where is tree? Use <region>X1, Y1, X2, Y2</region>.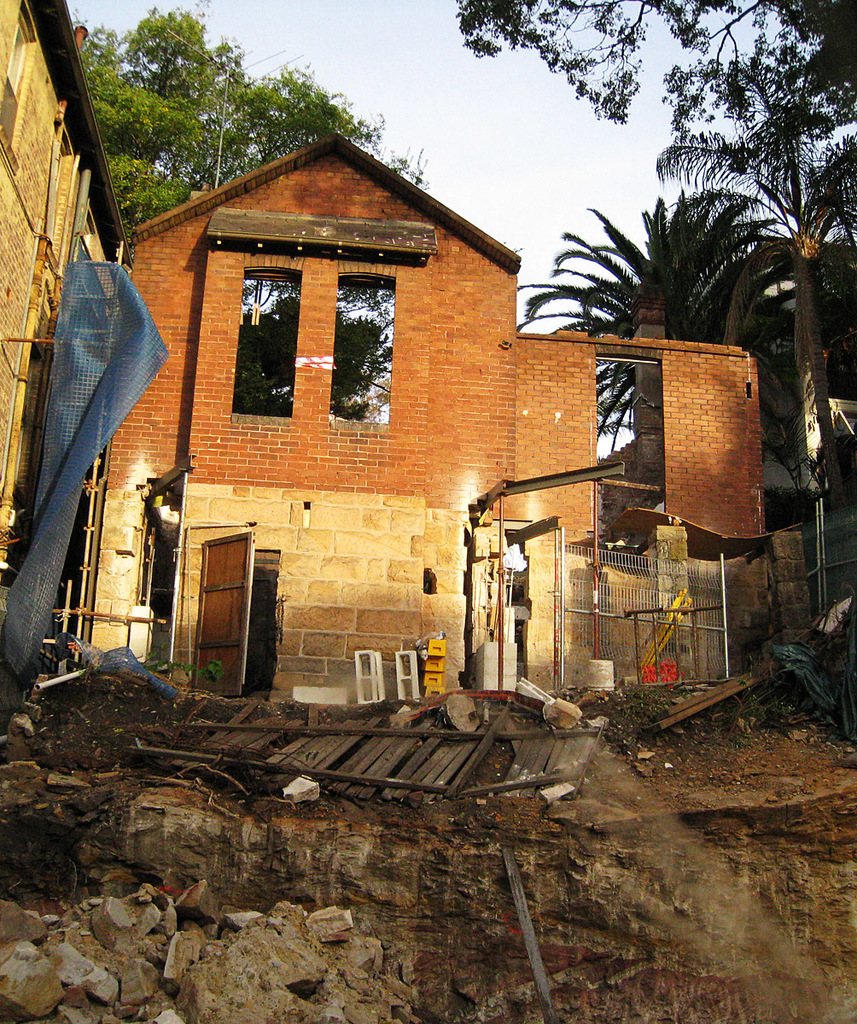
<region>72, 0, 432, 232</region>.
